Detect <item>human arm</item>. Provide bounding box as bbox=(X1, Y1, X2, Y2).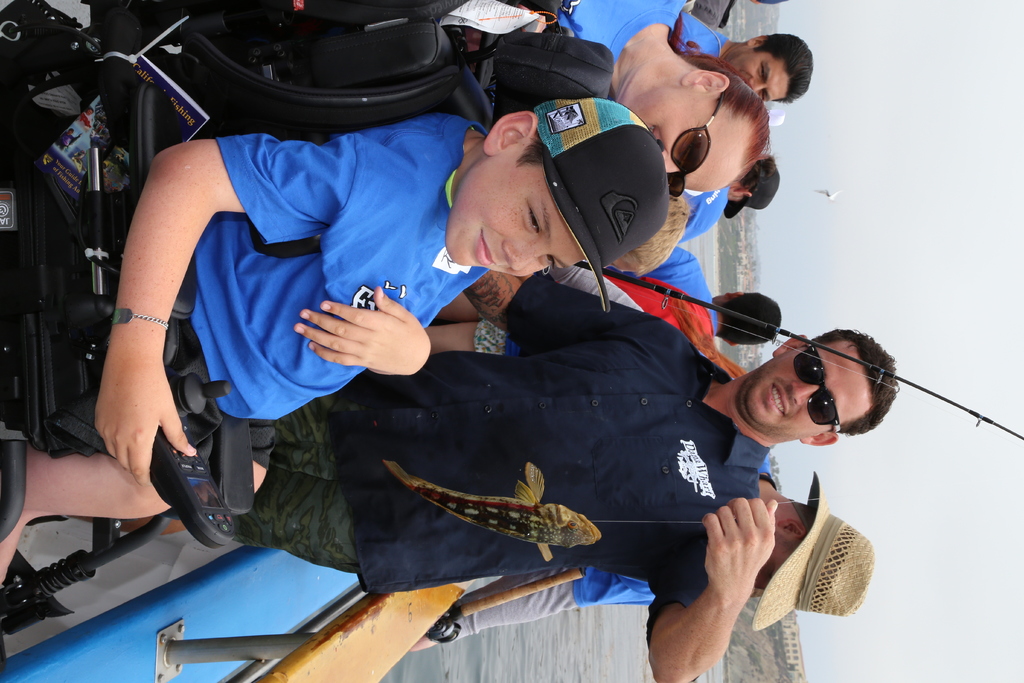
bbox=(425, 320, 518, 357).
